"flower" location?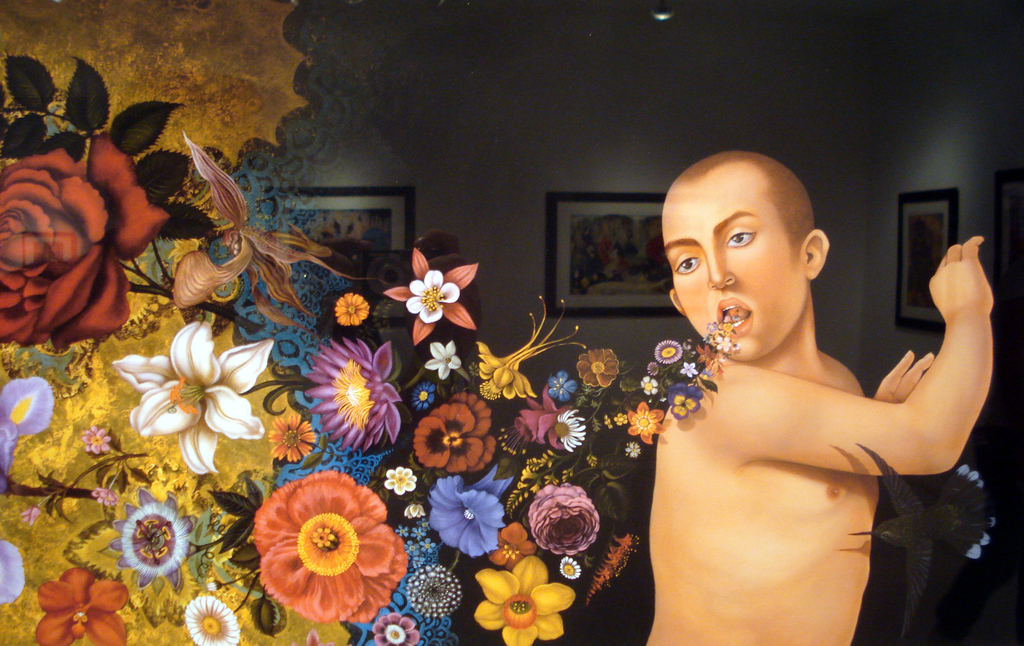
box(108, 489, 198, 588)
